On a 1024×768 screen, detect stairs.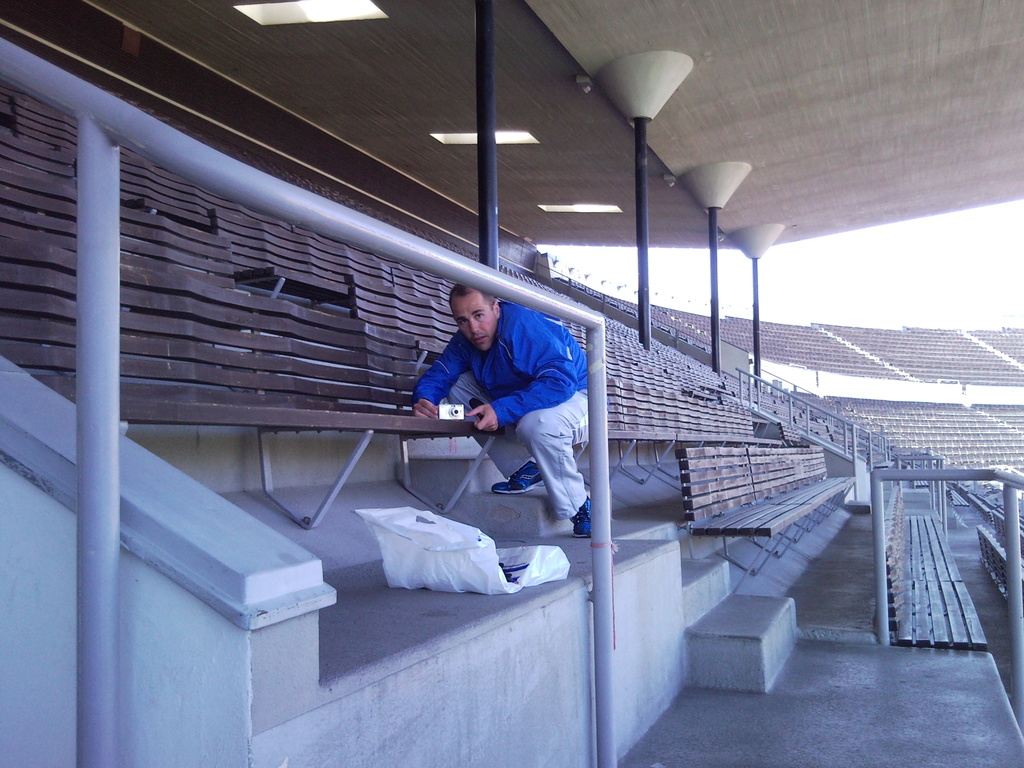
[x1=611, y1=516, x2=804, y2=695].
